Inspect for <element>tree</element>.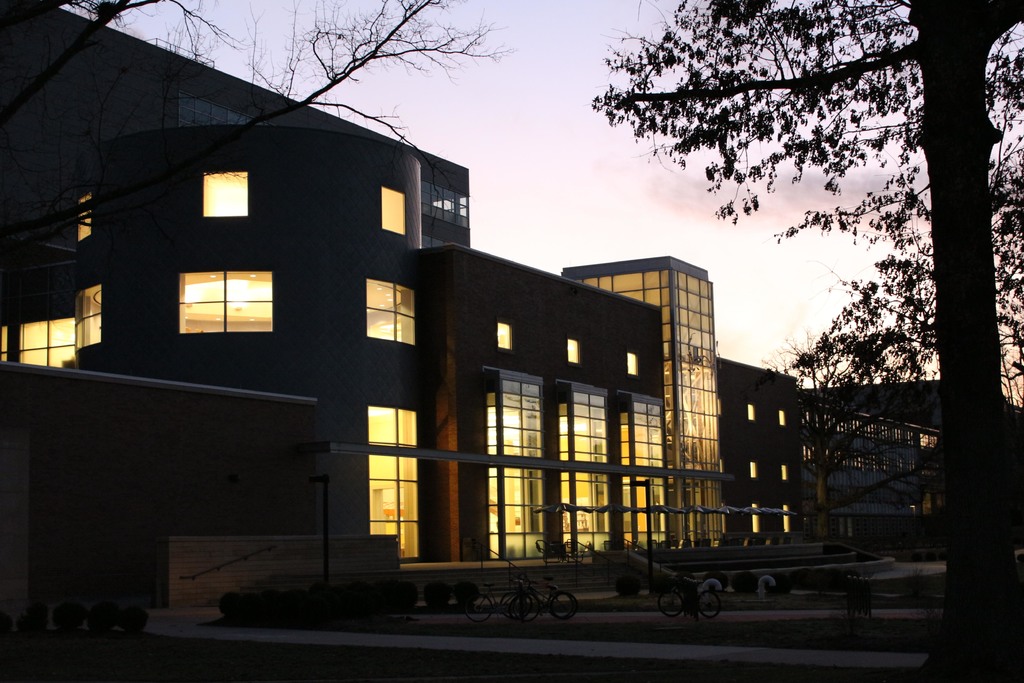
Inspection: 755/334/924/546.
